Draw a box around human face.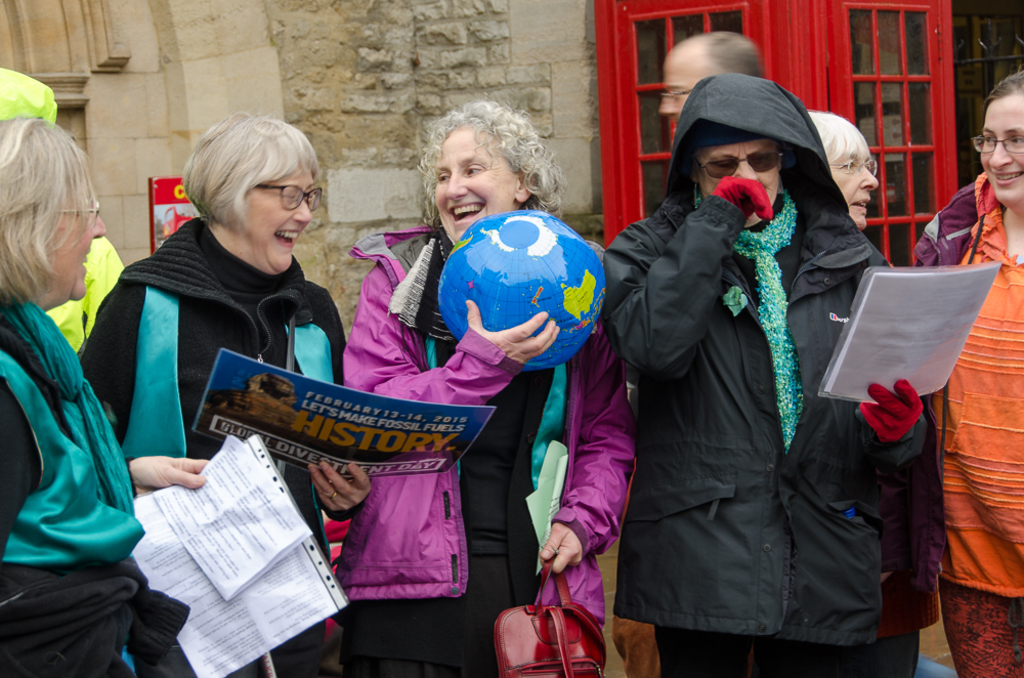
434,124,517,243.
